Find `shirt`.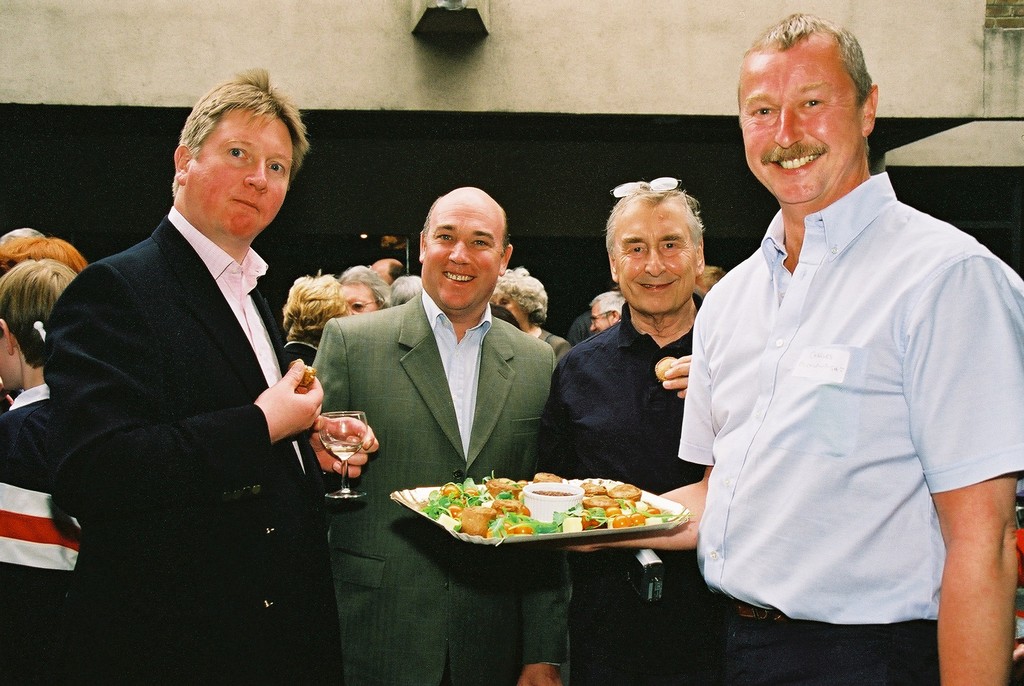
[left=425, top=290, right=499, bottom=468].
